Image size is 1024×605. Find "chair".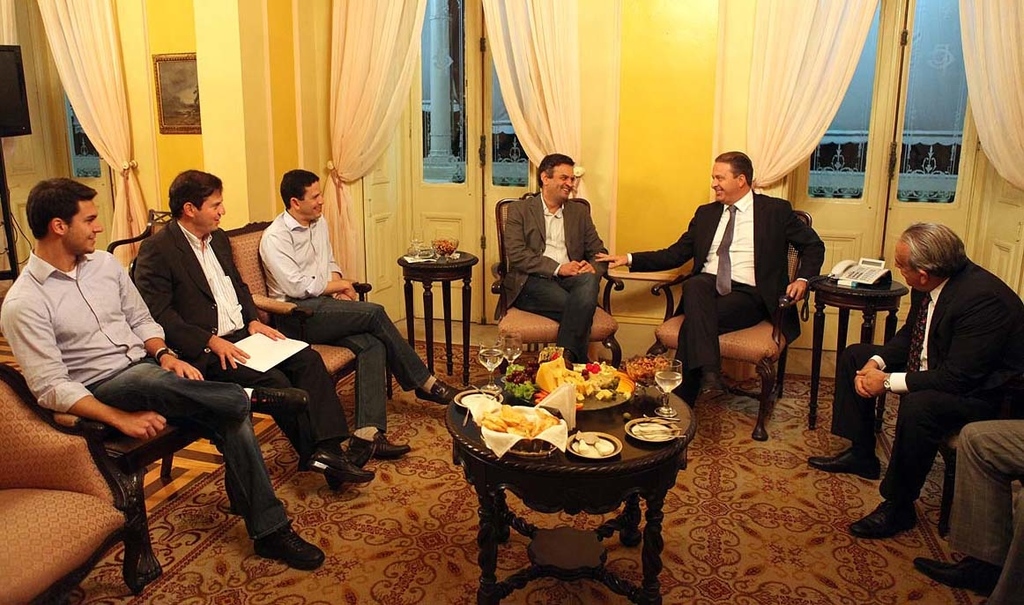
select_region(0, 366, 137, 604).
